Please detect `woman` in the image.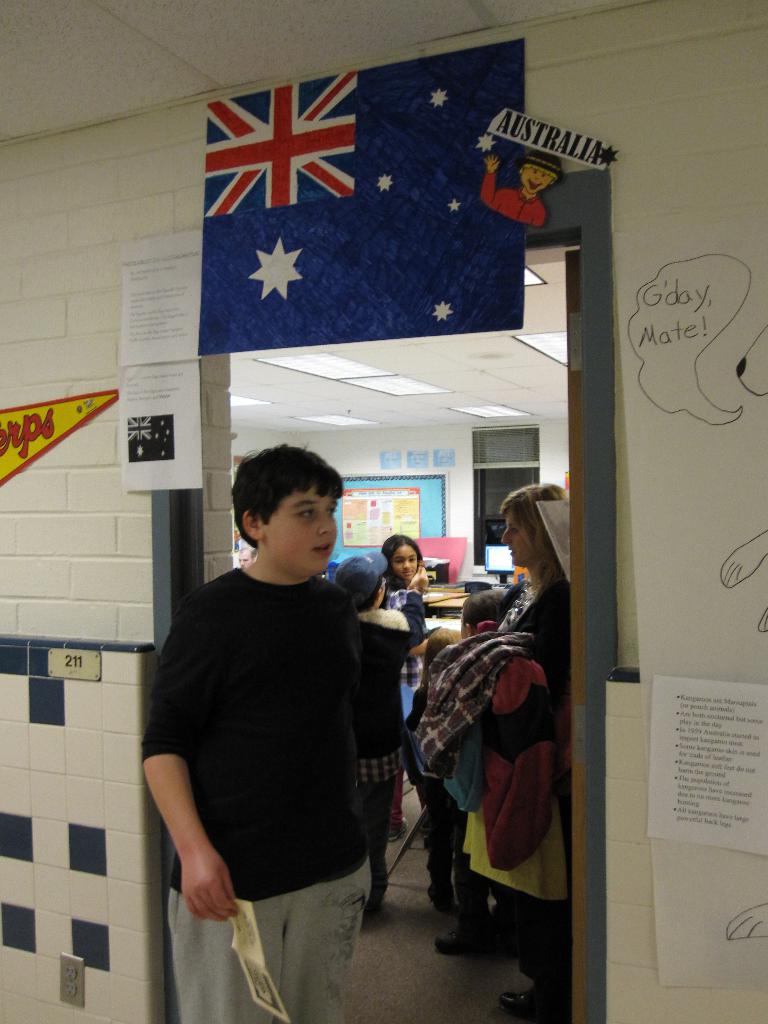
bbox(398, 488, 574, 963).
